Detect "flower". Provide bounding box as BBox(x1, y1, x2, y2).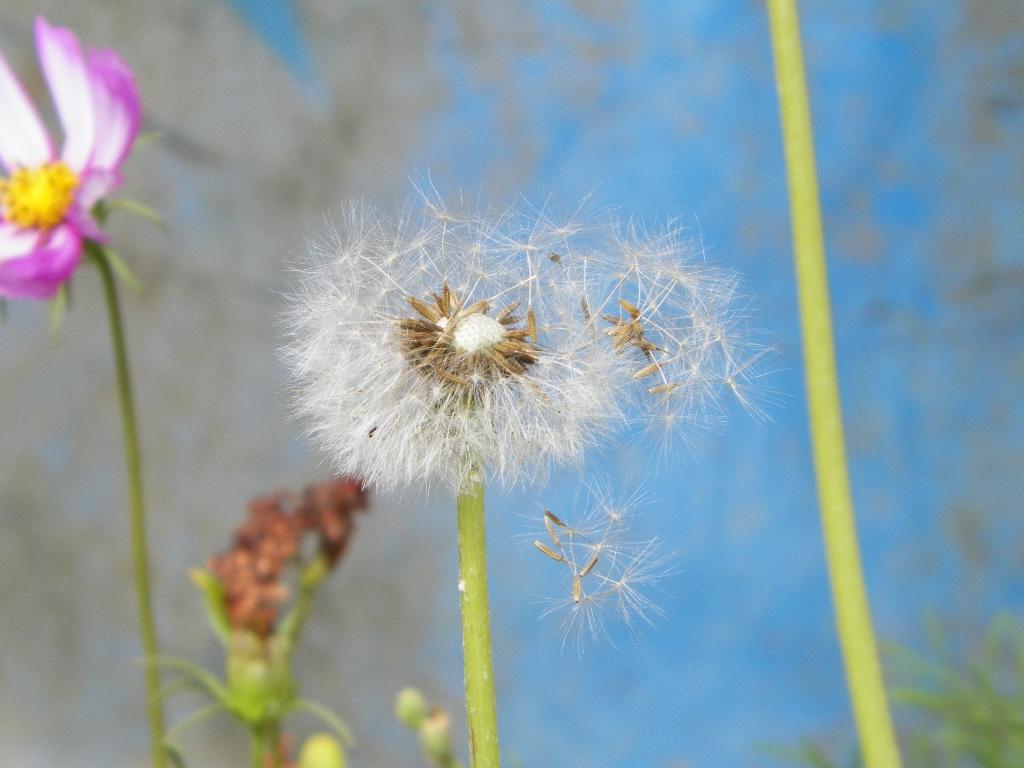
BBox(283, 179, 735, 548).
